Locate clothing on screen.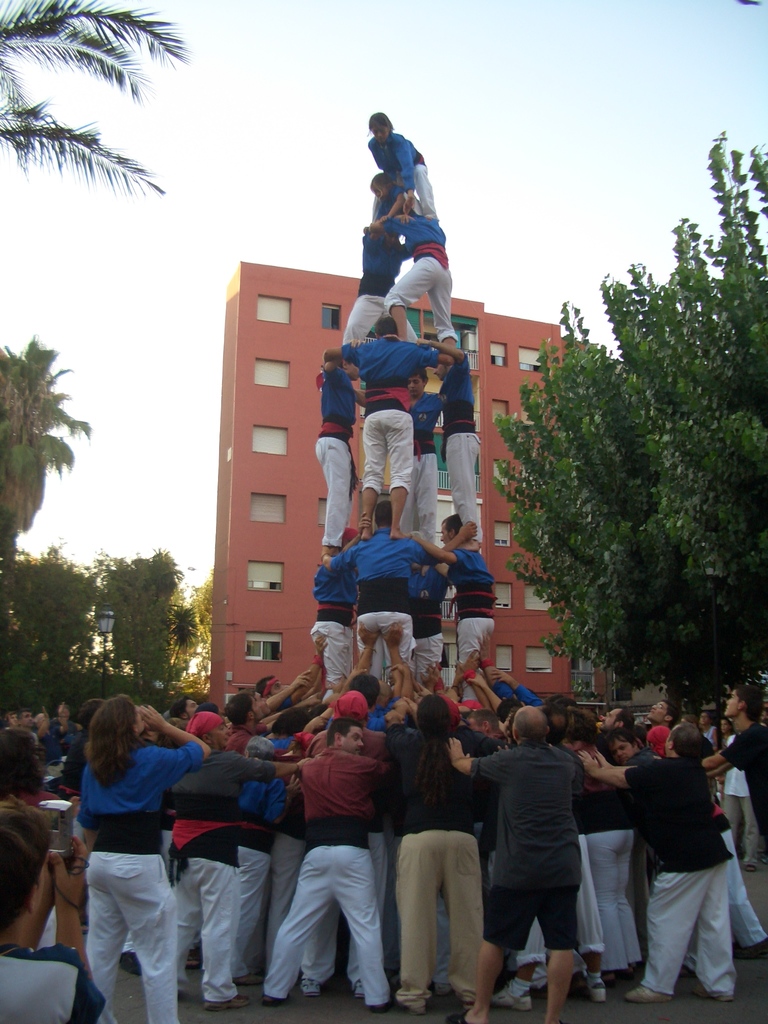
On screen at 449,350,477,524.
